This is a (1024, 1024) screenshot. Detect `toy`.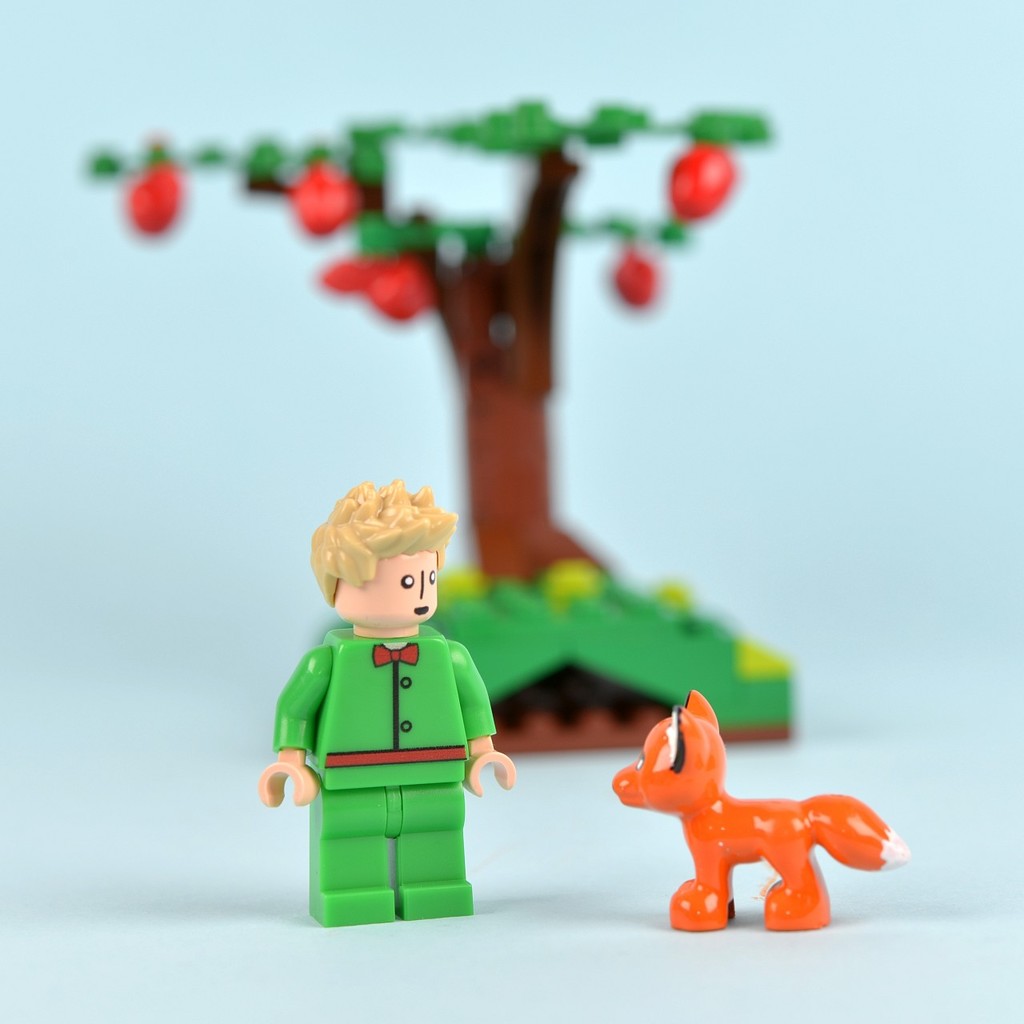
box=[611, 695, 922, 919].
